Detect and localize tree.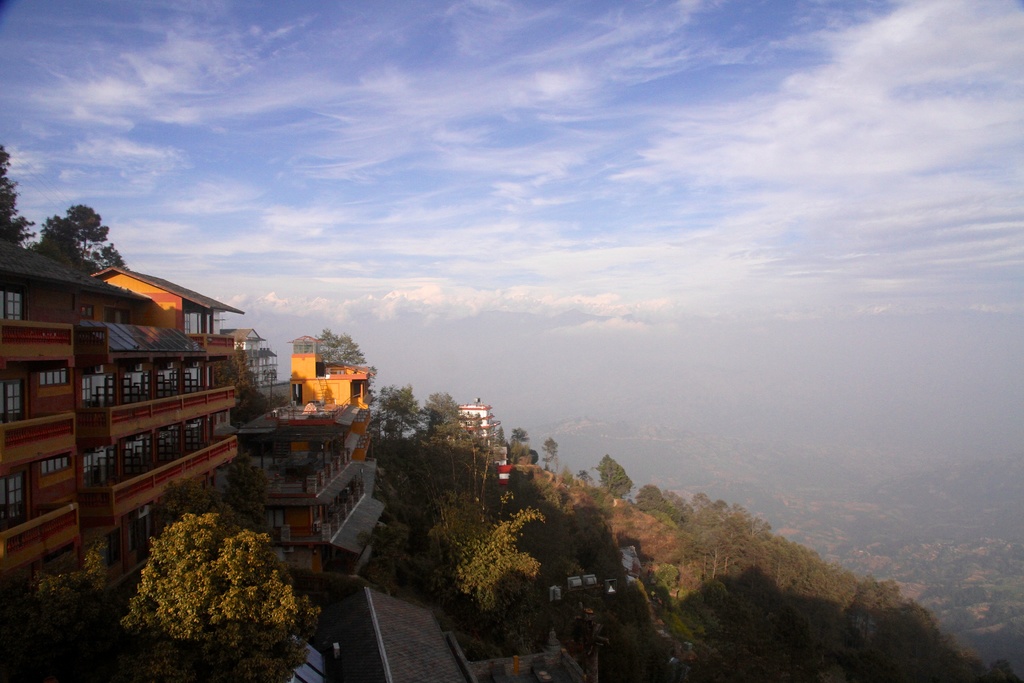
Localized at [left=0, top=143, right=35, bottom=251].
